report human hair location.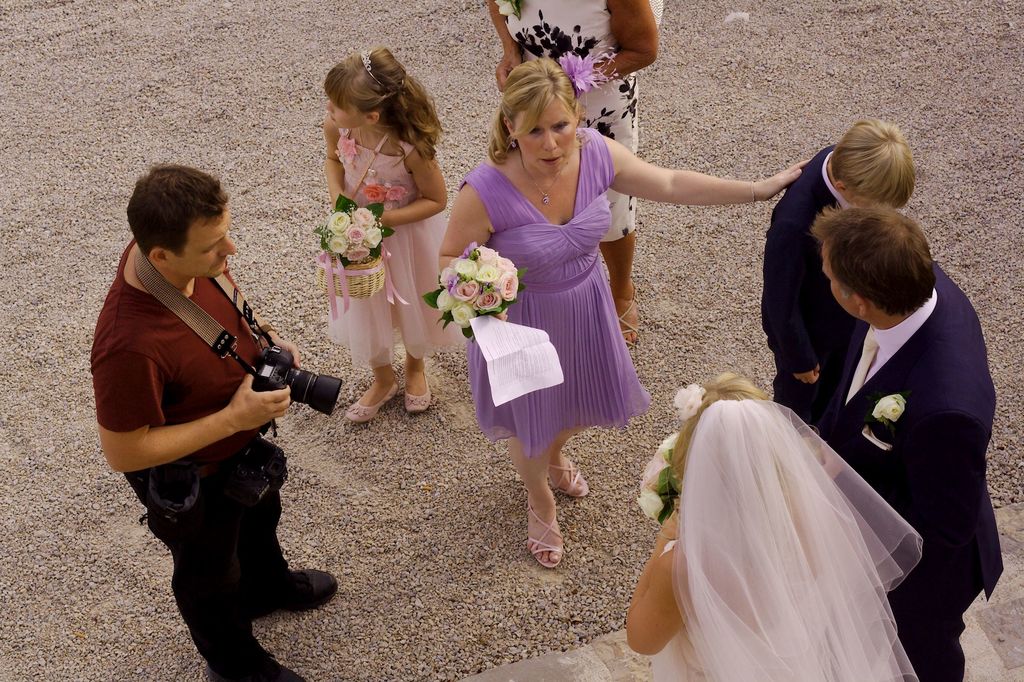
Report: left=121, top=165, right=233, bottom=270.
